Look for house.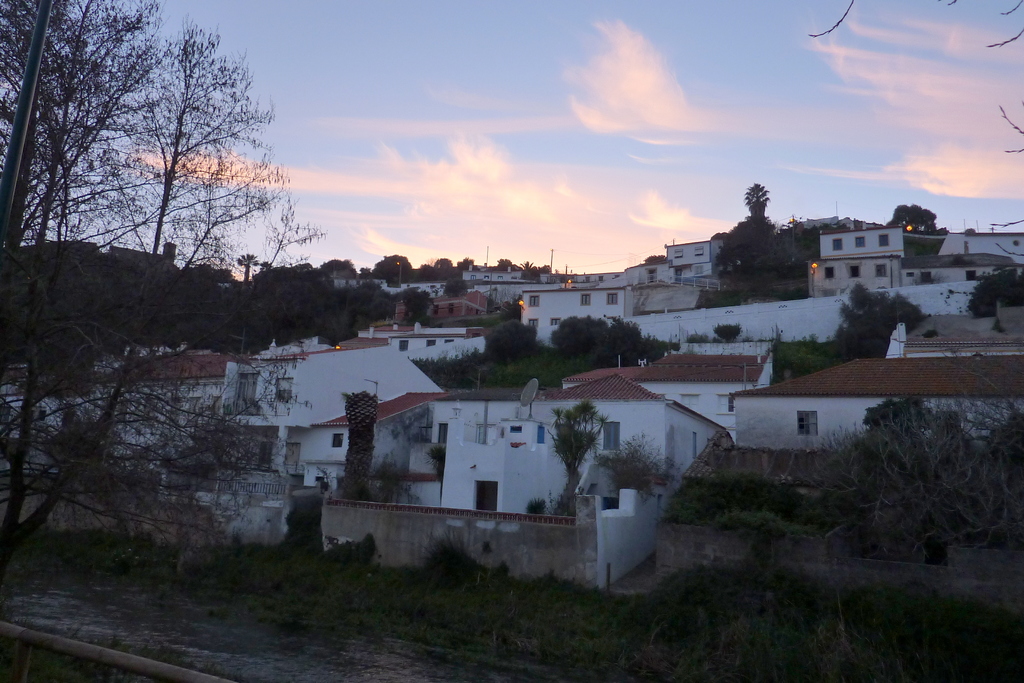
Found: box(905, 220, 1023, 263).
